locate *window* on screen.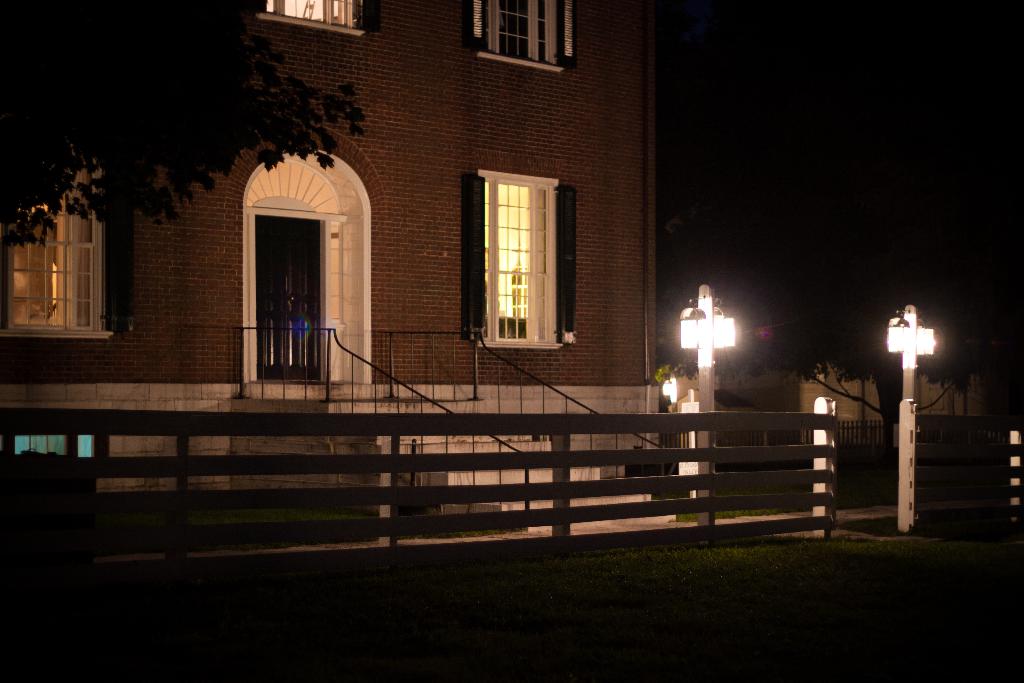
On screen at [left=479, top=152, right=570, bottom=344].
